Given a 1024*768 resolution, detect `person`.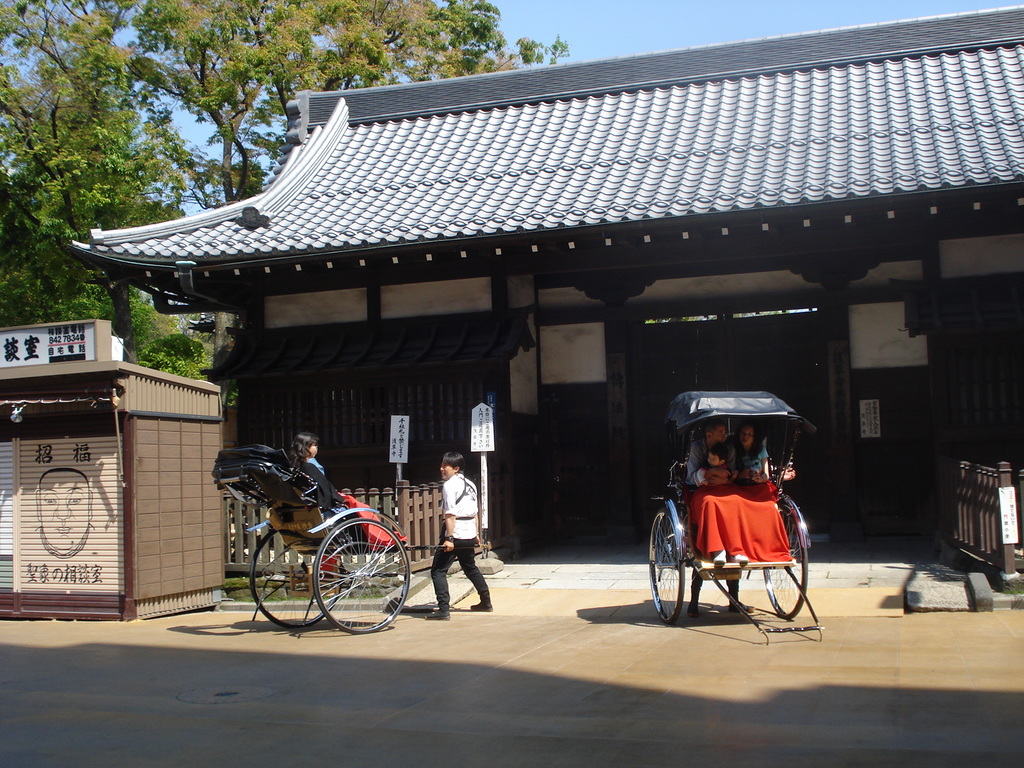
[x1=735, y1=423, x2=801, y2=566].
